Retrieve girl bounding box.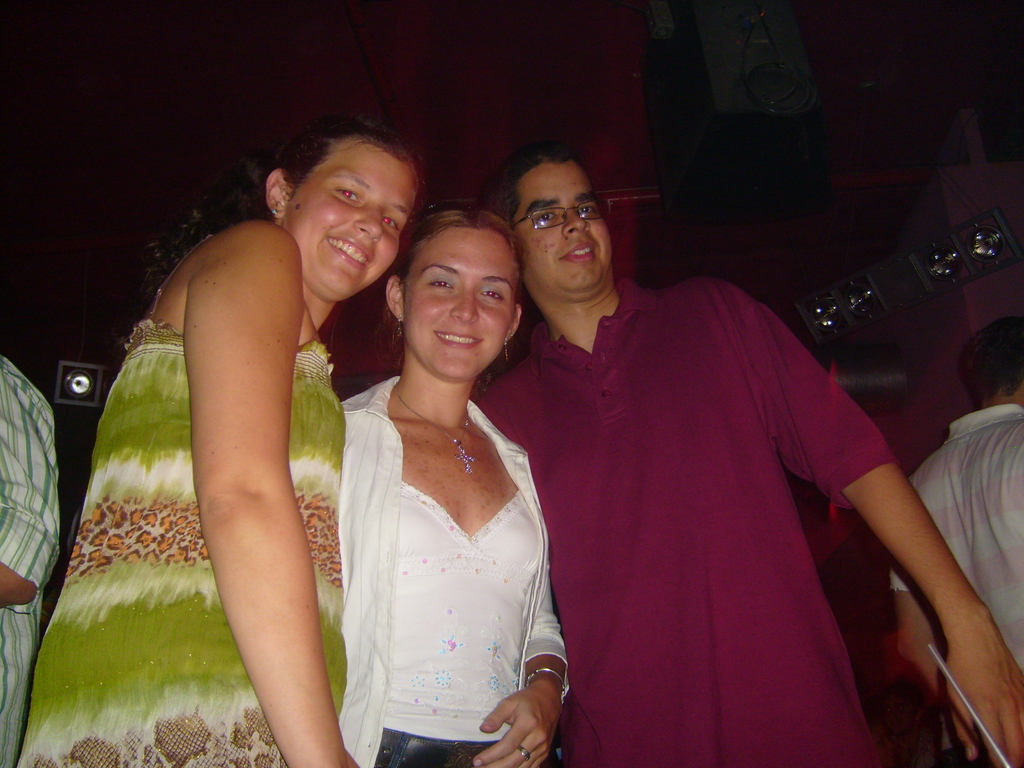
Bounding box: (left=17, top=115, right=424, bottom=767).
